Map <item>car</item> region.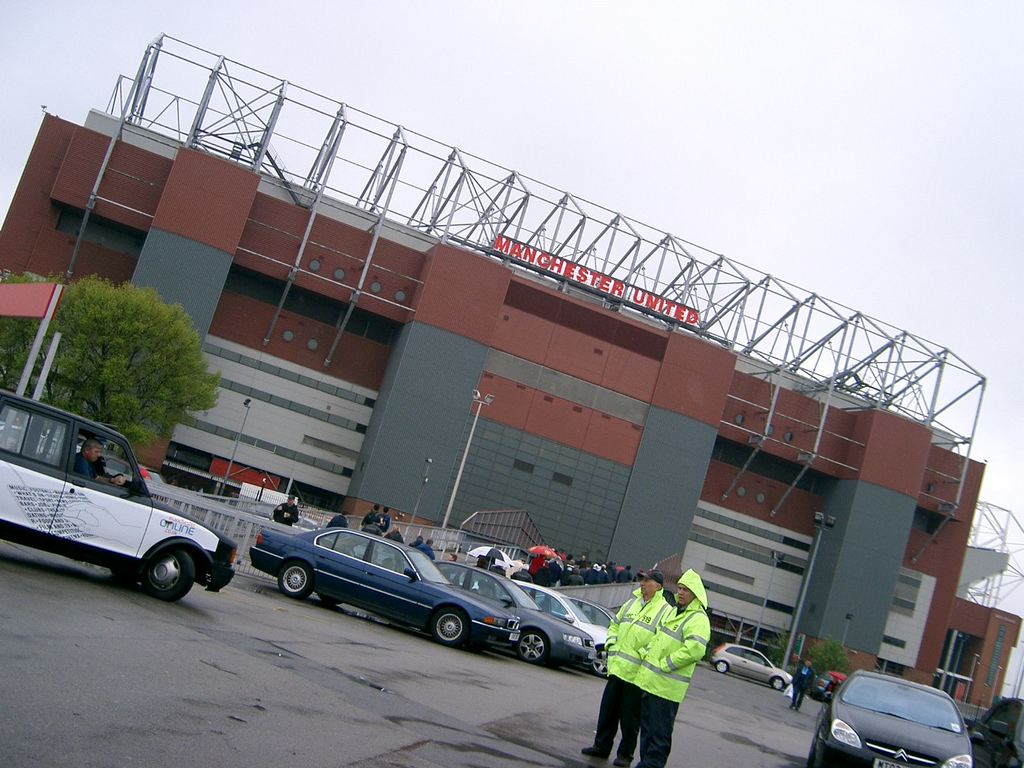
Mapped to bbox=(0, 388, 236, 602).
